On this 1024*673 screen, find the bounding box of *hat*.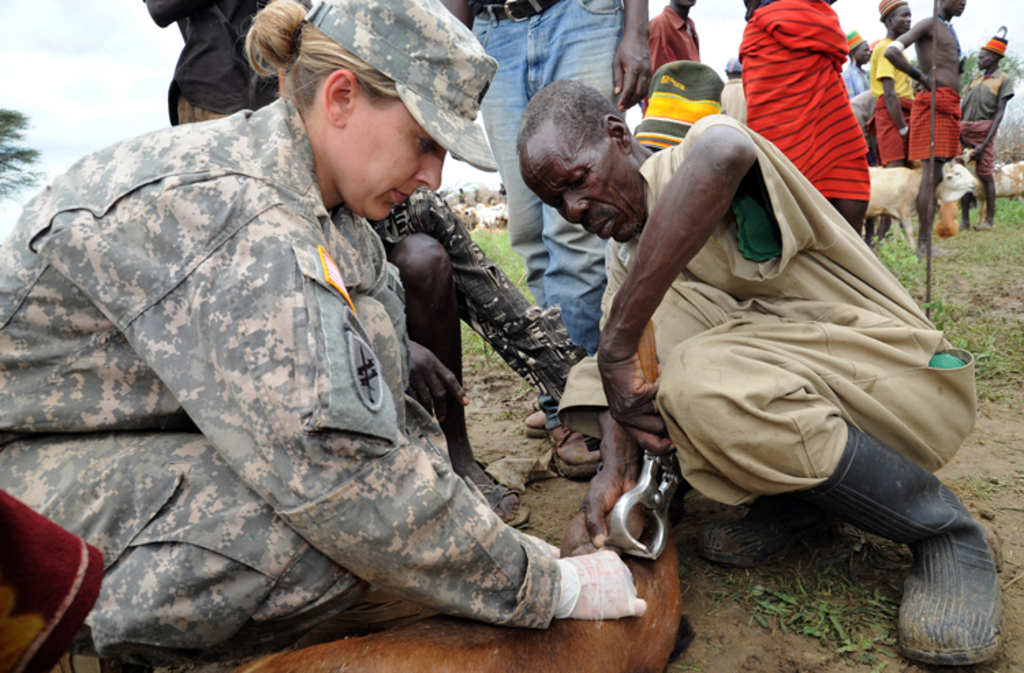
Bounding box: [x1=875, y1=0, x2=904, y2=23].
